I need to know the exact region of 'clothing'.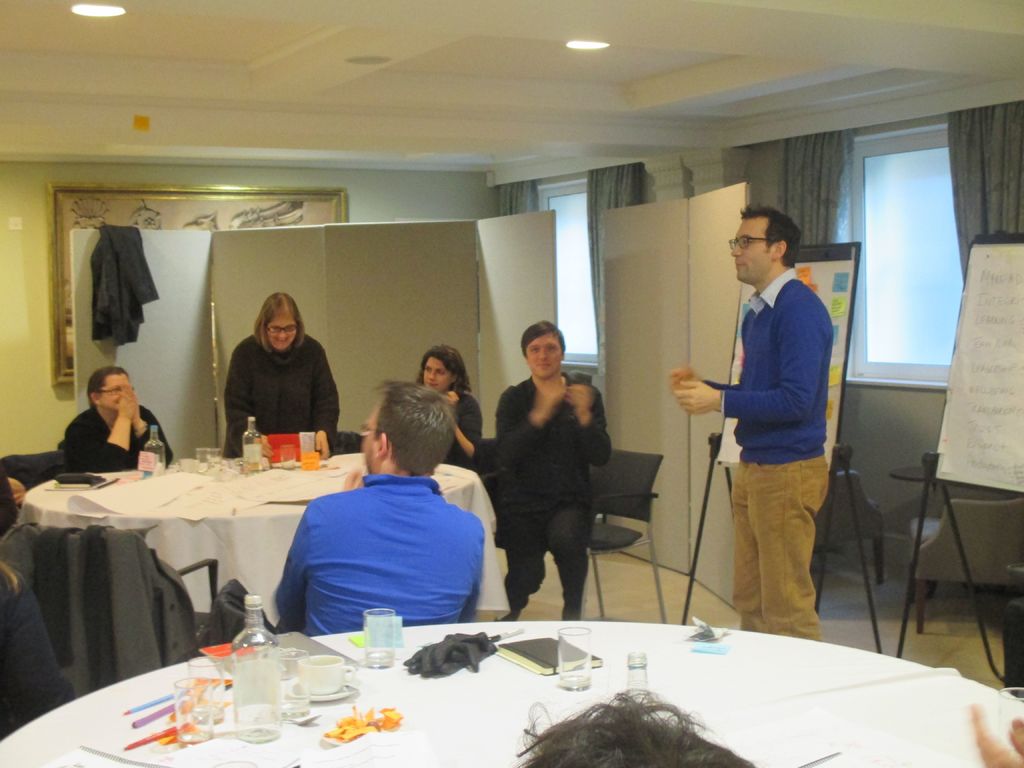
Region: left=691, top=267, right=827, bottom=647.
